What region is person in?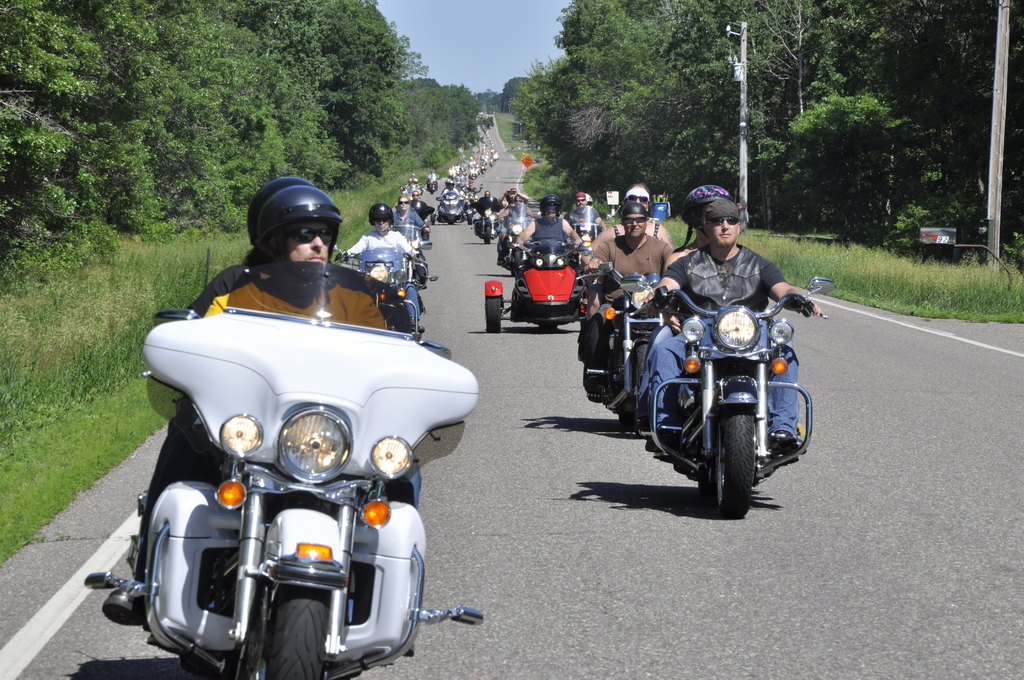
104, 188, 396, 638.
